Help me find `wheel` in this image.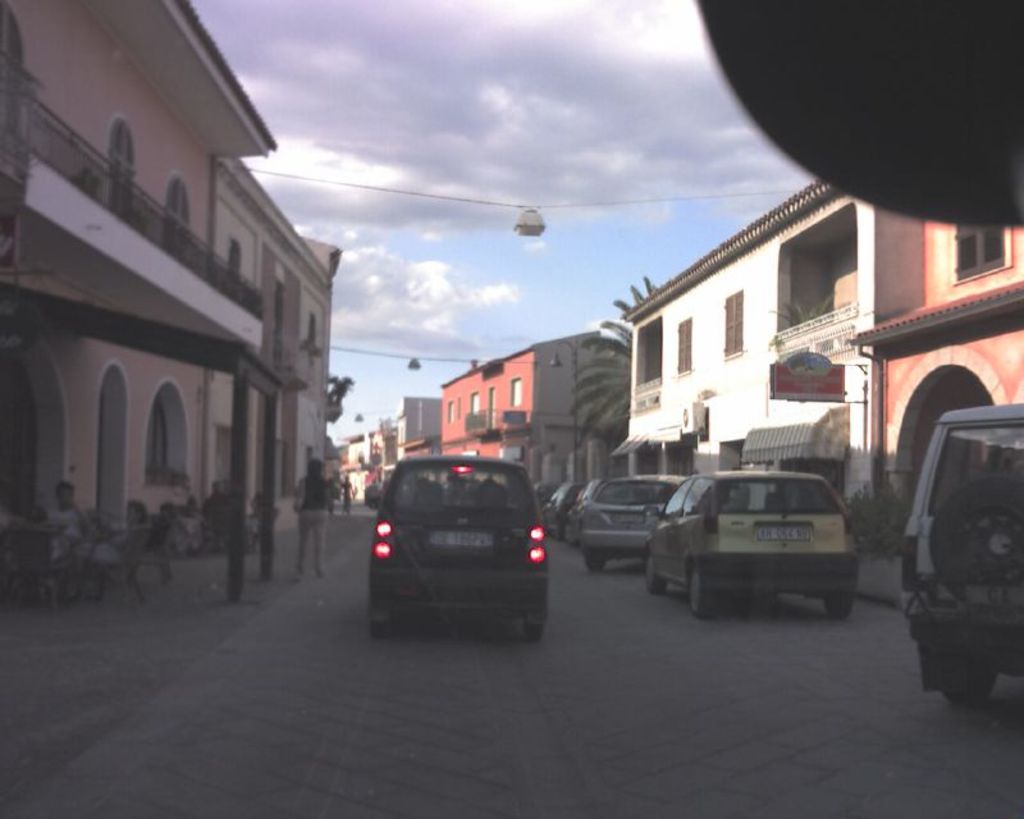
Found it: bbox=[941, 667, 998, 704].
